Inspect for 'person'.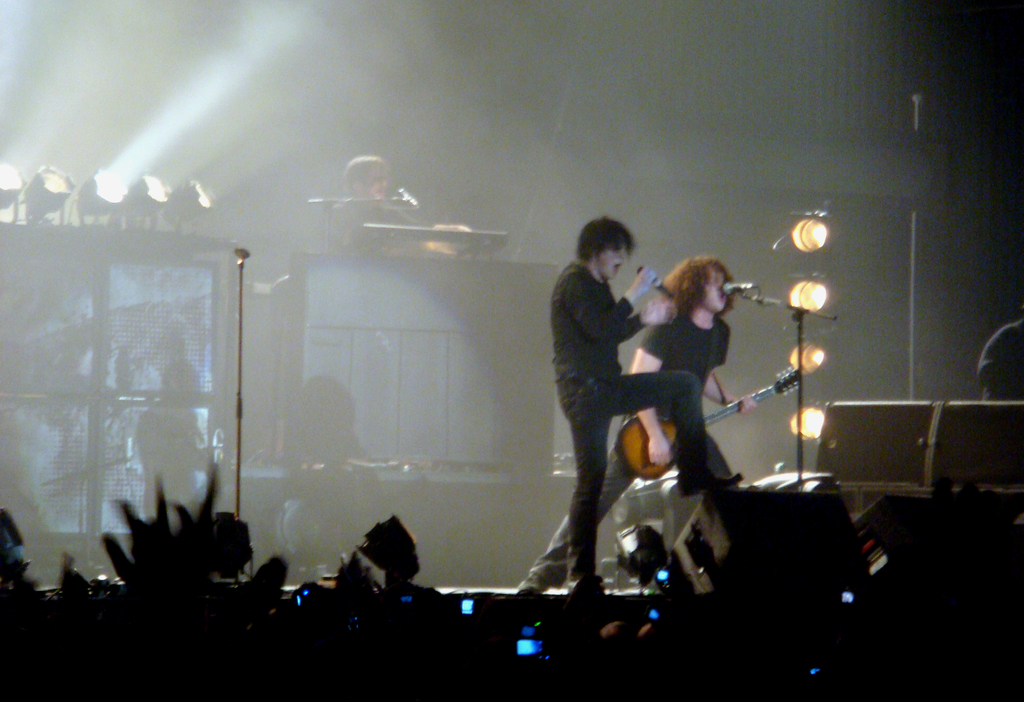
Inspection: crop(518, 580, 647, 701).
